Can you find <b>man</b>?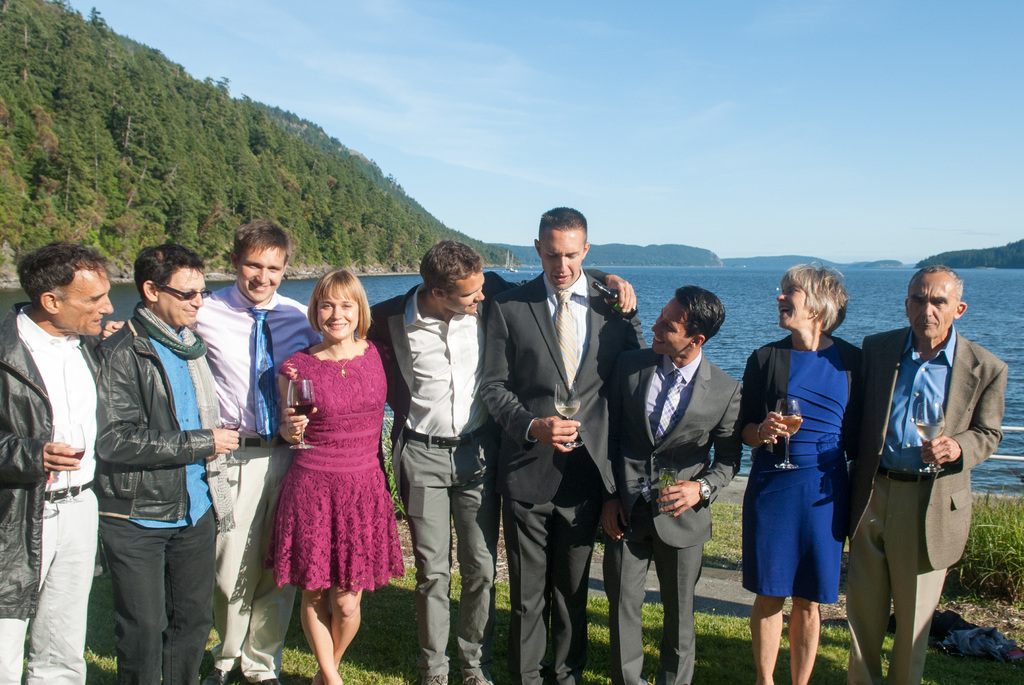
Yes, bounding box: left=367, top=236, right=639, bottom=684.
